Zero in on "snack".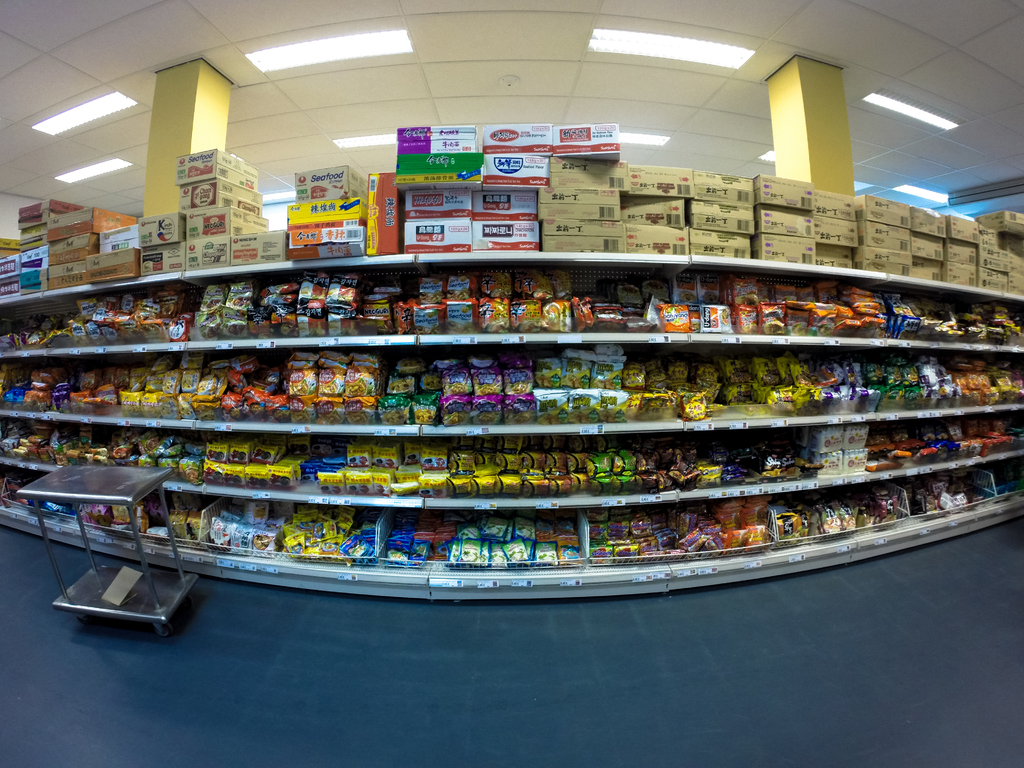
Zeroed in: locate(347, 367, 381, 396).
